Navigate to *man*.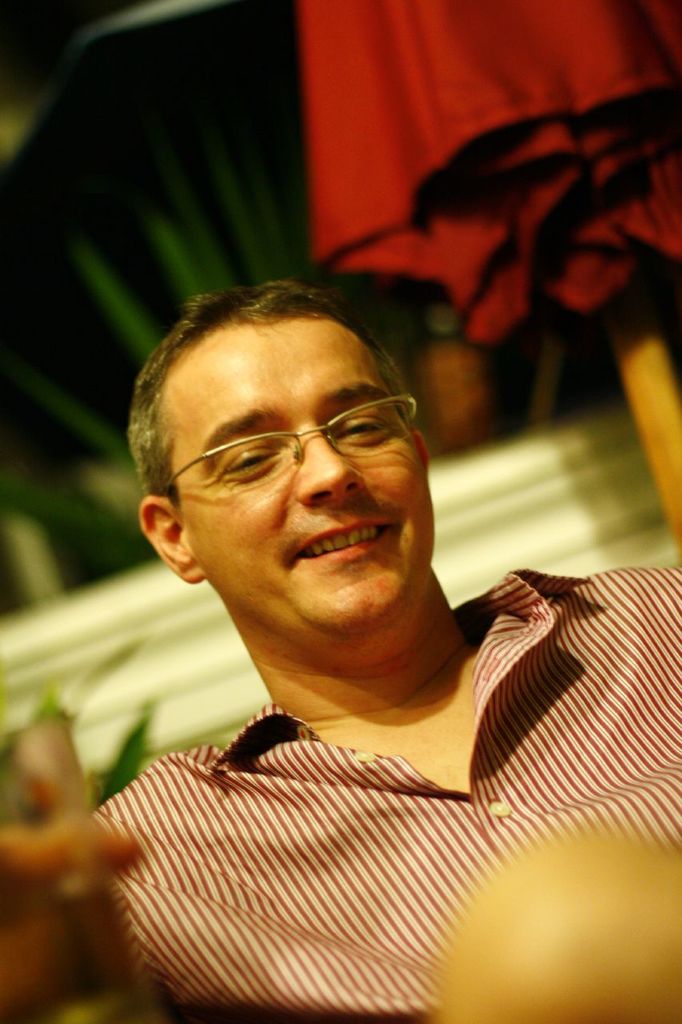
Navigation target: [52,282,680,978].
